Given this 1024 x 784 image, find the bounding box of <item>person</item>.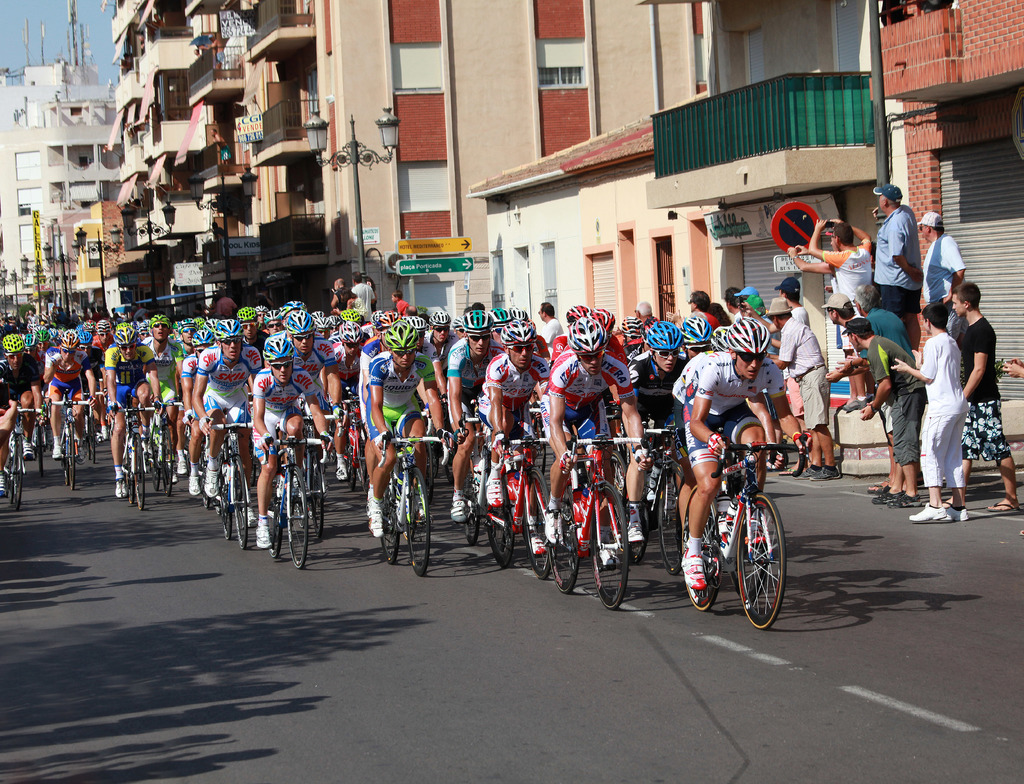
bbox=(631, 302, 655, 318).
